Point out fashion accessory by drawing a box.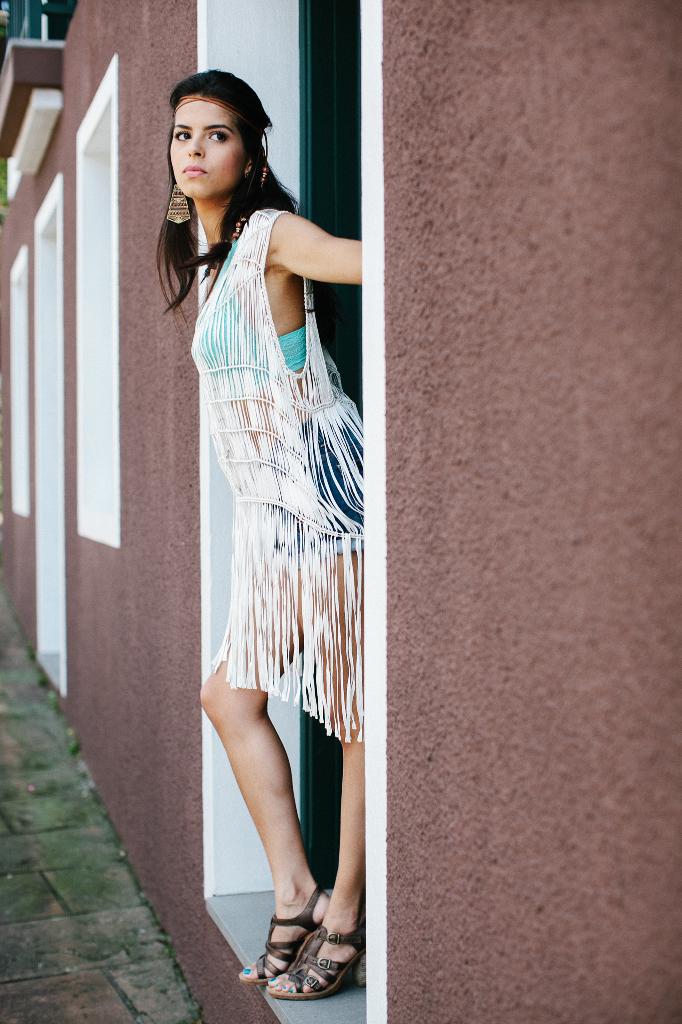
box(267, 908, 370, 1000).
